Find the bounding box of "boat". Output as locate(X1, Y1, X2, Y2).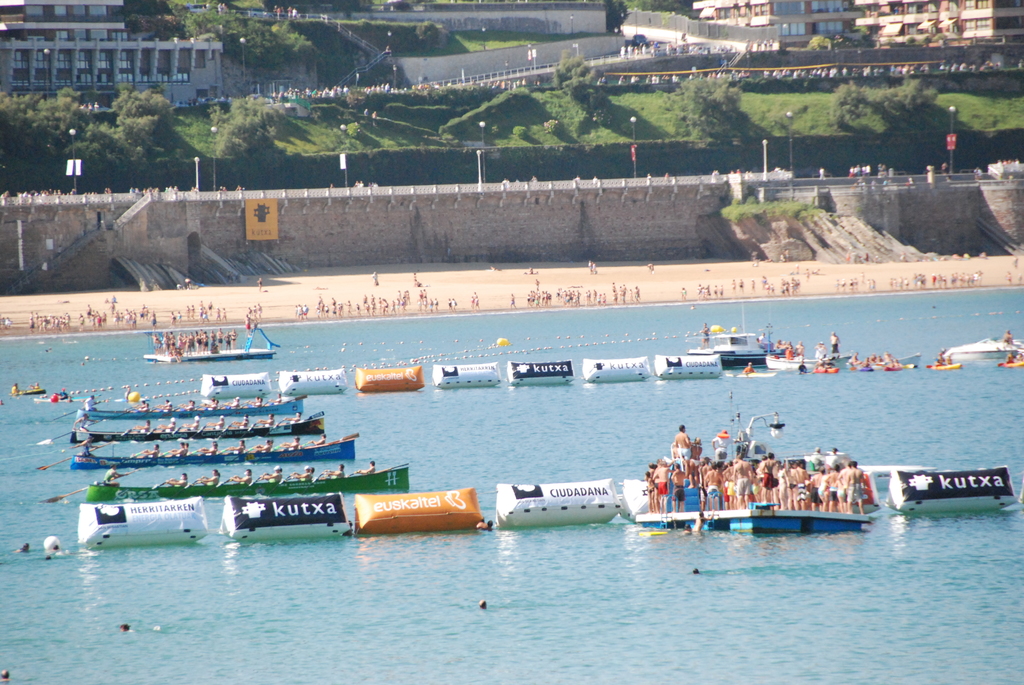
locate(146, 324, 281, 365).
